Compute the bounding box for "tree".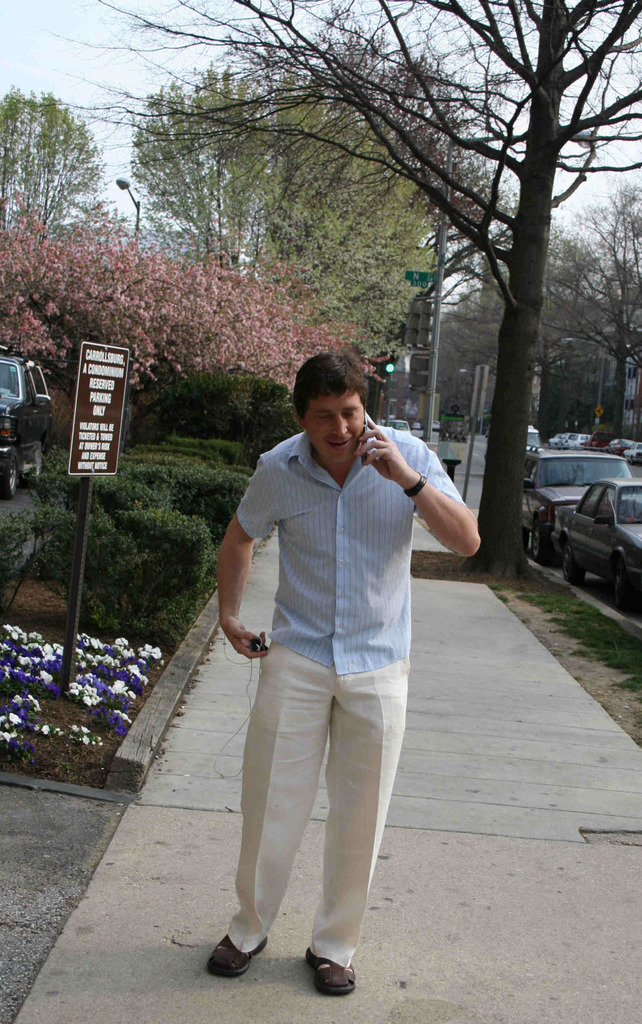
detection(0, 81, 117, 239).
